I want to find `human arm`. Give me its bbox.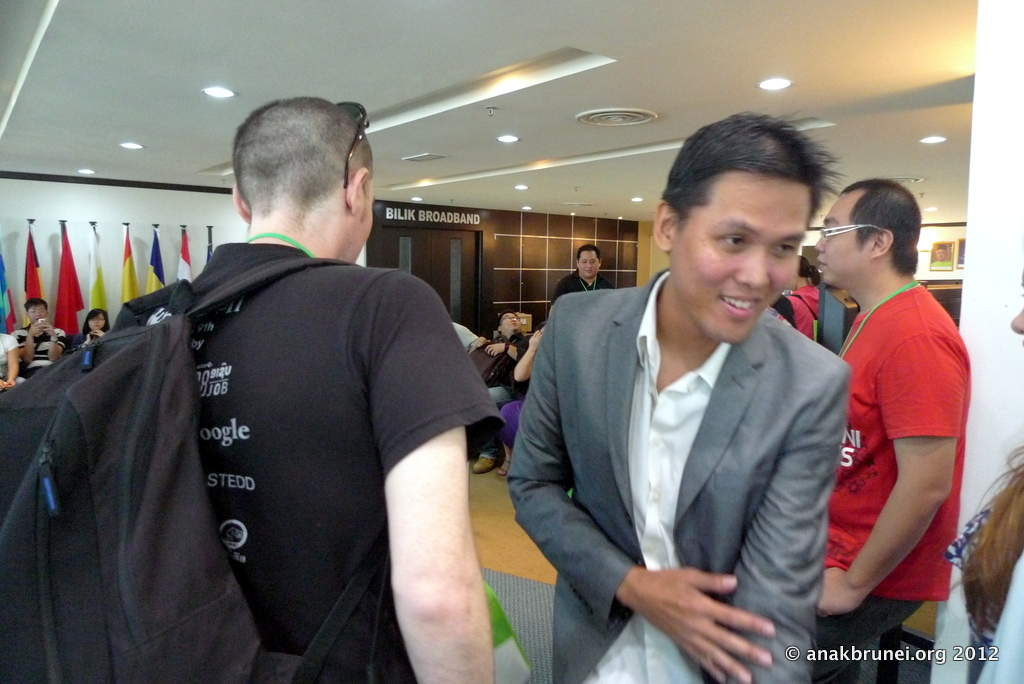
{"x1": 485, "y1": 337, "x2": 529, "y2": 363}.
